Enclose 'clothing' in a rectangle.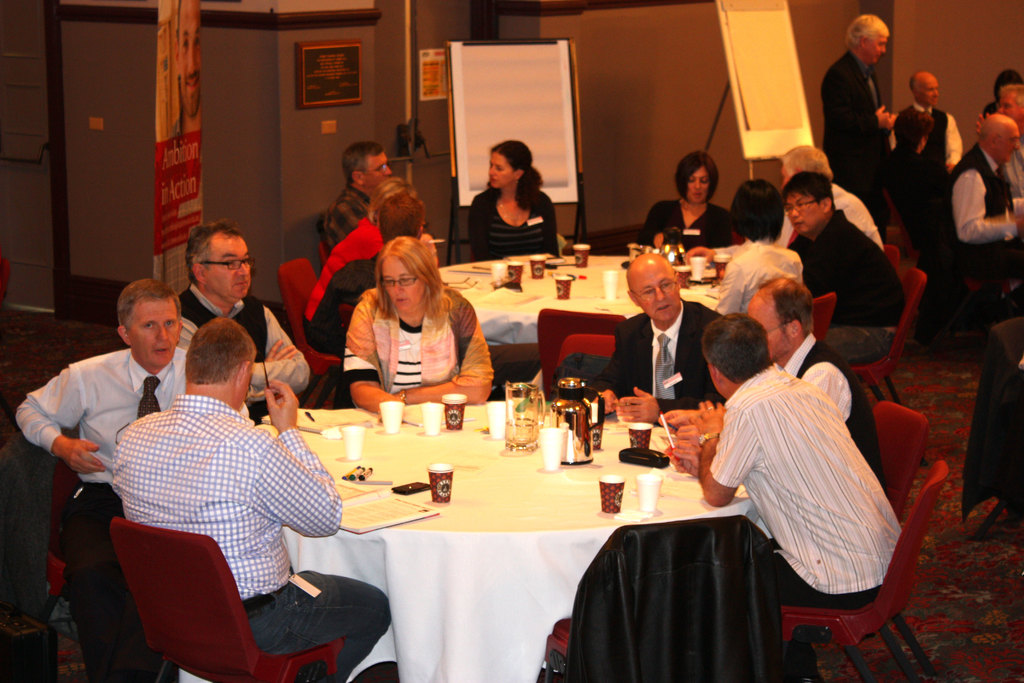
{"x1": 303, "y1": 214, "x2": 379, "y2": 349}.
